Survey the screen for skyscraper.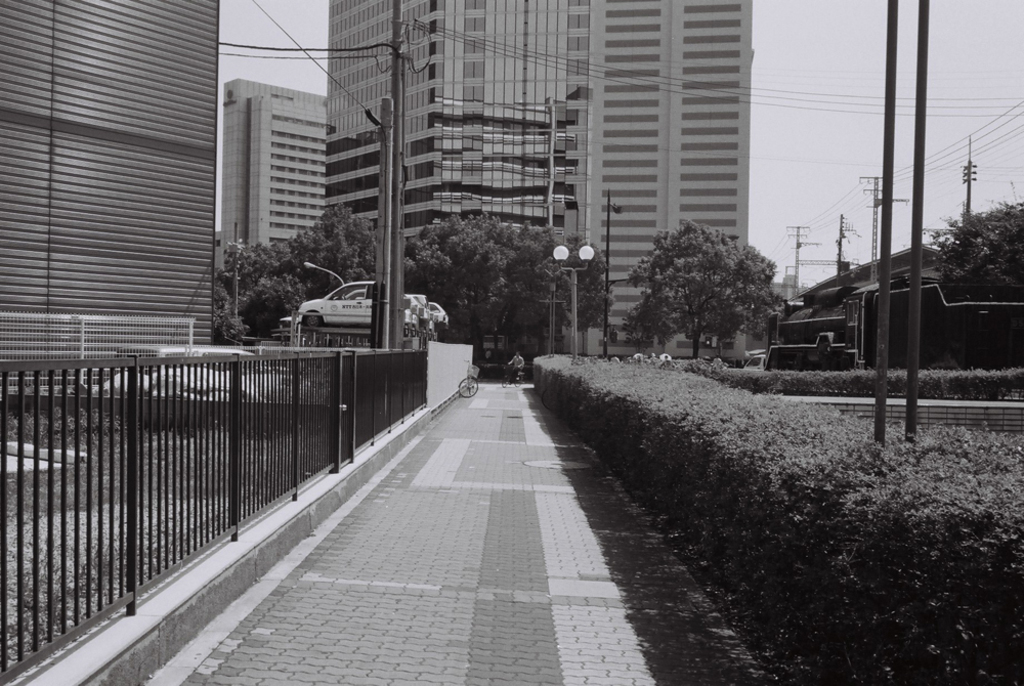
Survey found: x1=0, y1=0, x2=218, y2=354.
